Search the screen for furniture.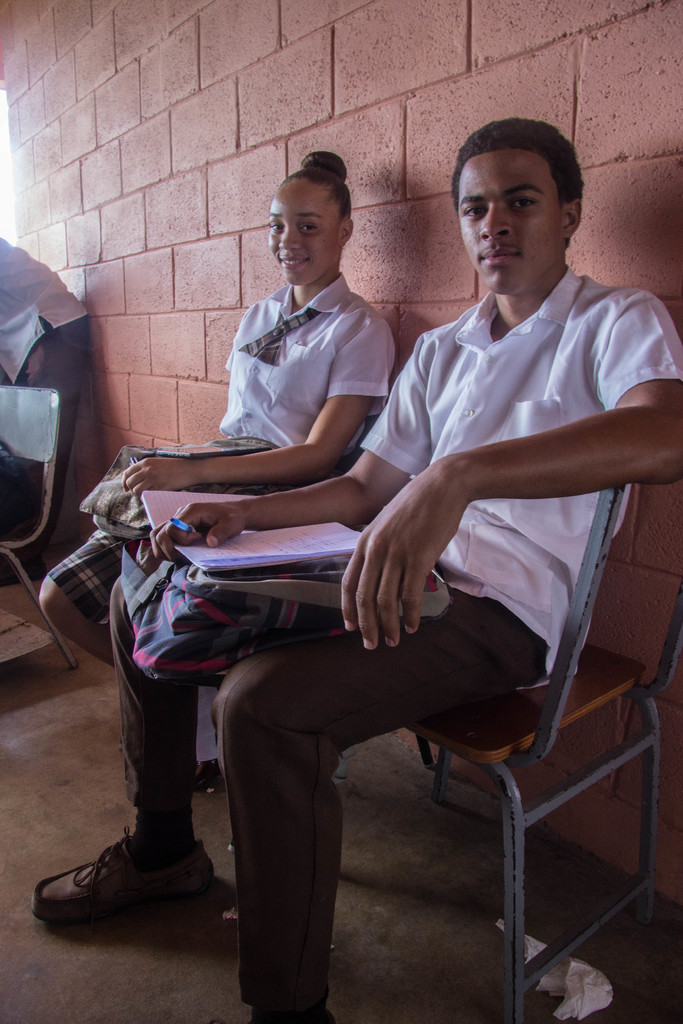
Found at locate(0, 386, 79, 673).
